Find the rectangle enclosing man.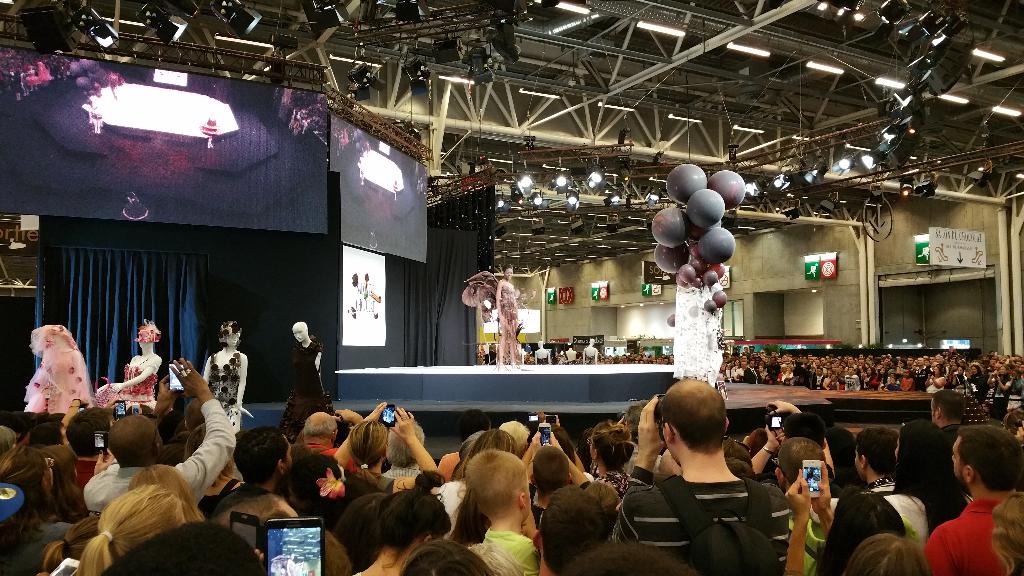
<box>381,420,422,483</box>.
